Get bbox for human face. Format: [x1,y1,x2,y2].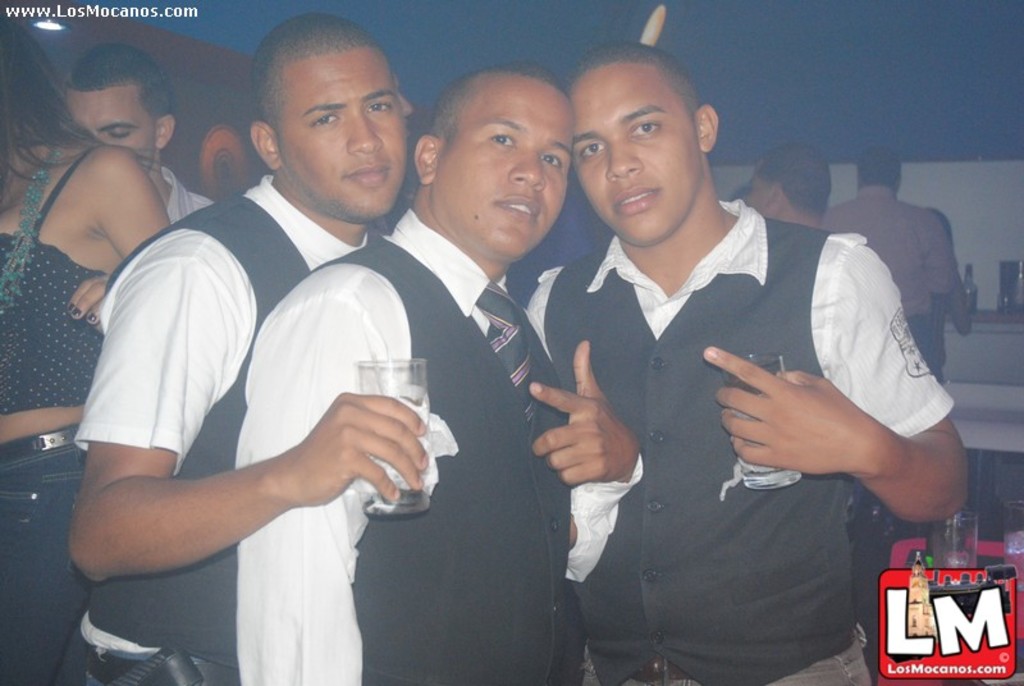
[433,69,575,267].
